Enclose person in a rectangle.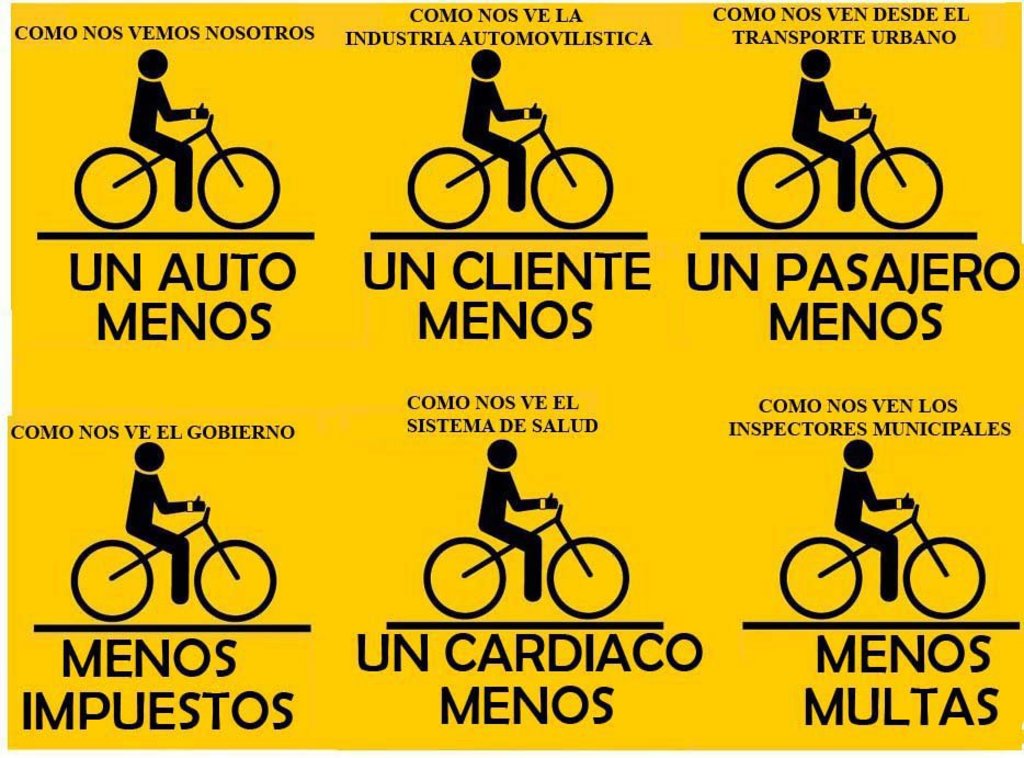
BBox(481, 433, 553, 607).
